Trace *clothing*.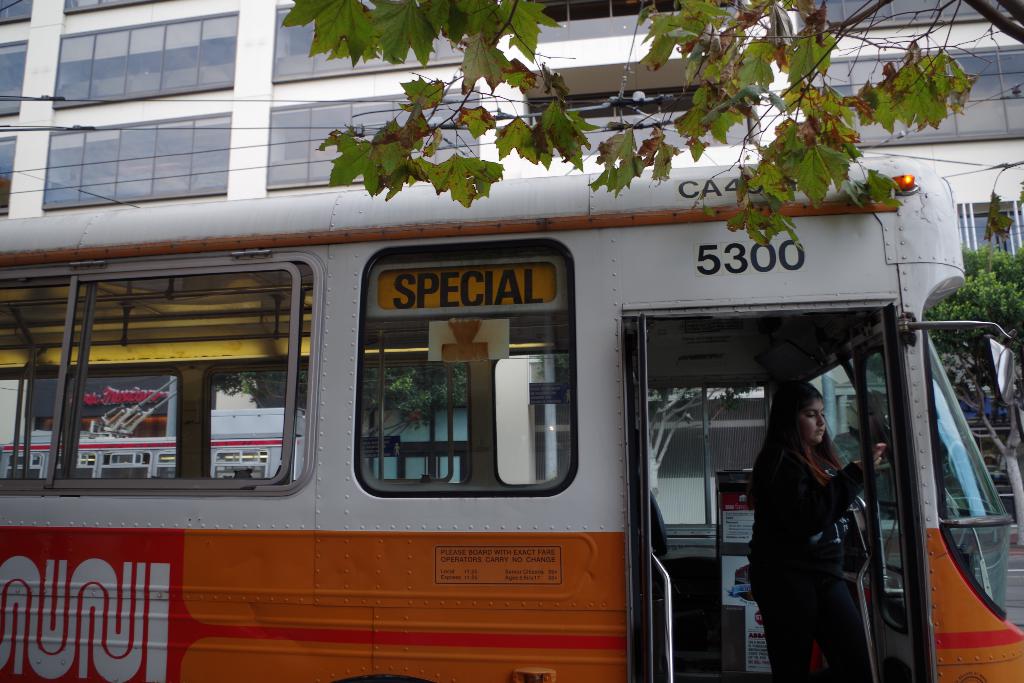
Traced to left=755, top=384, right=892, bottom=657.
